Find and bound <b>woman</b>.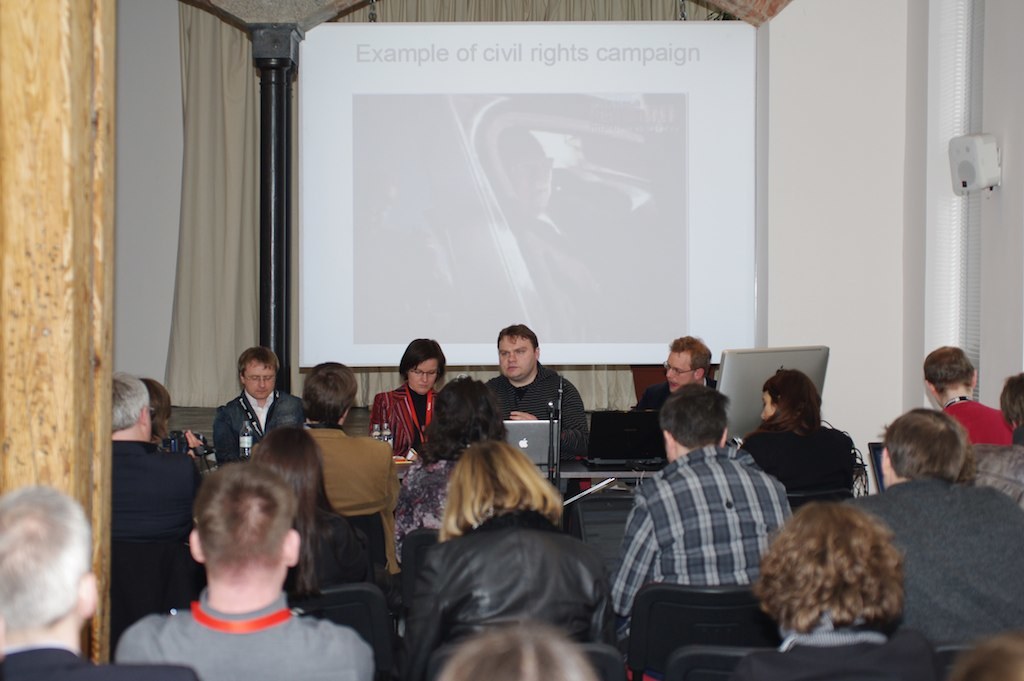
Bound: 401,444,618,679.
